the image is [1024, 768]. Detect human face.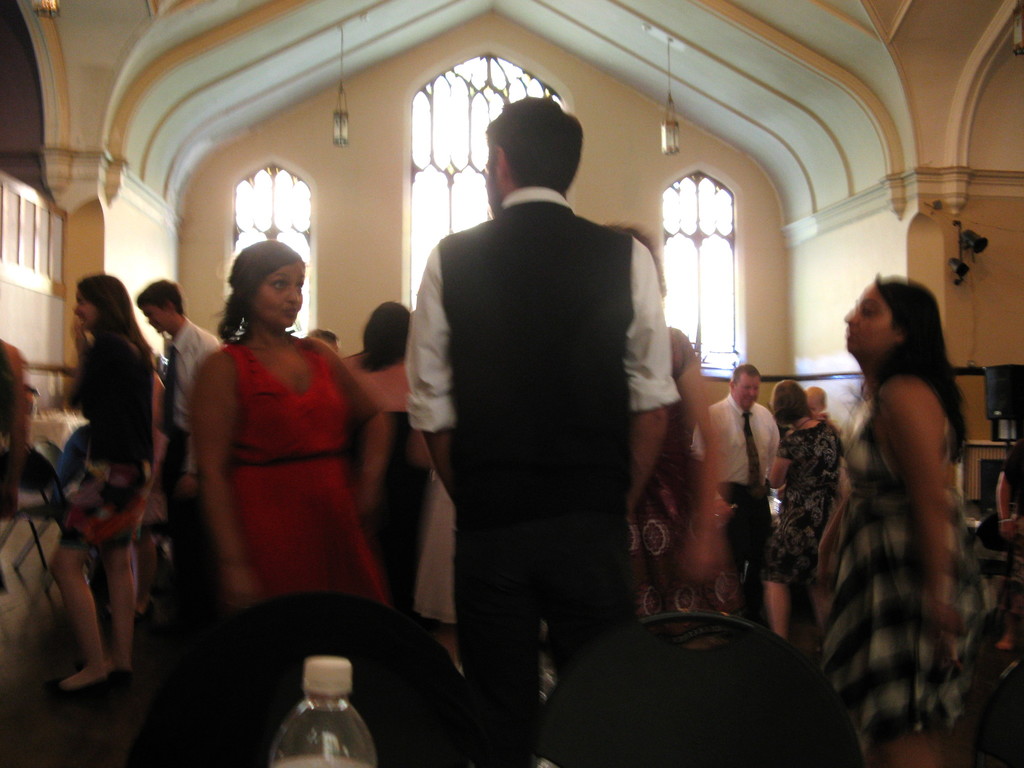
Detection: x1=842 y1=278 x2=903 y2=357.
